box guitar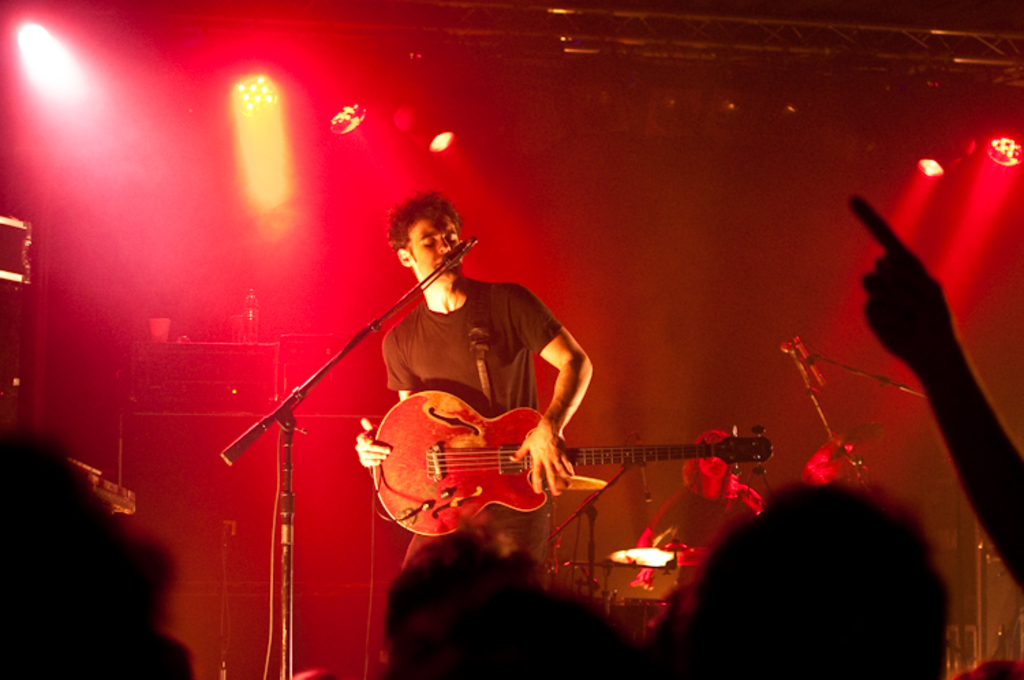
BBox(337, 380, 770, 553)
